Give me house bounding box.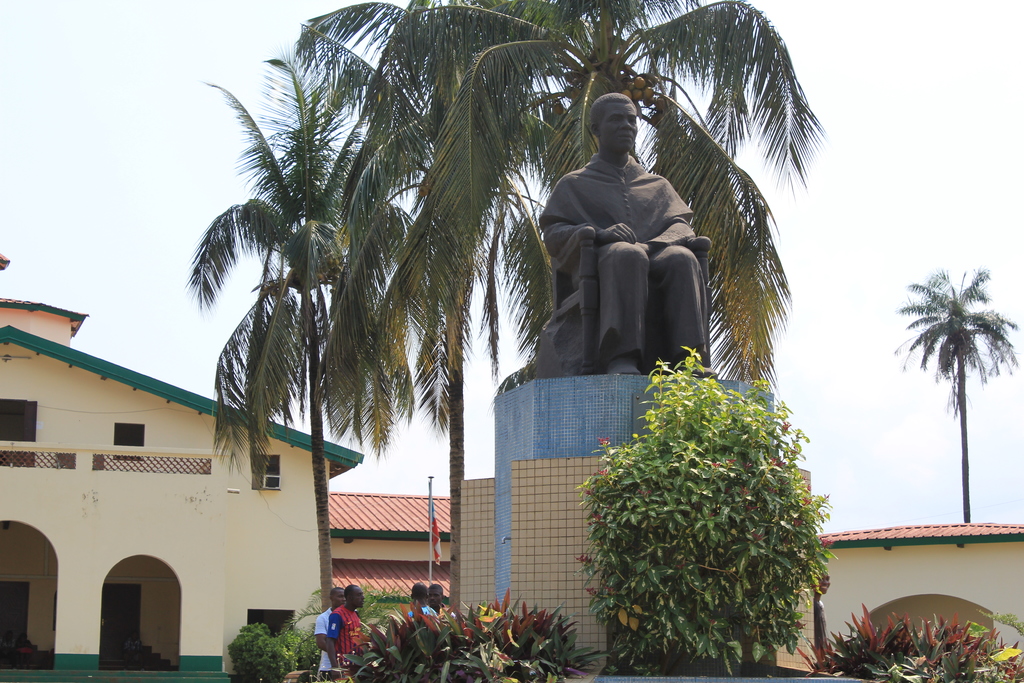
<bbox>323, 491, 461, 627</bbox>.
